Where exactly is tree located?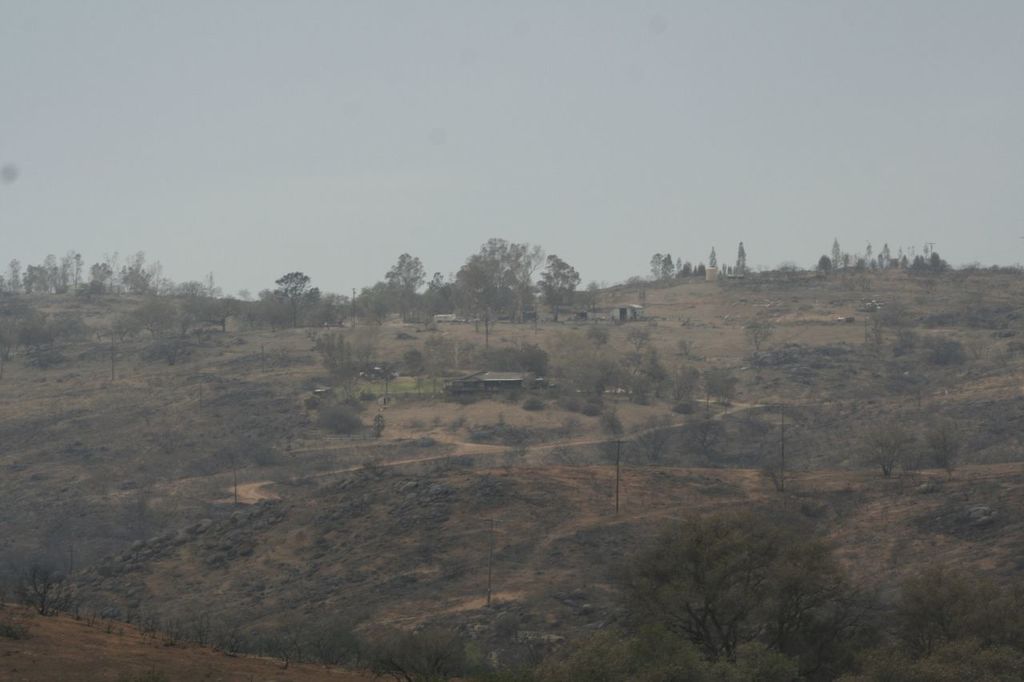
Its bounding box is {"x1": 698, "y1": 361, "x2": 729, "y2": 409}.
